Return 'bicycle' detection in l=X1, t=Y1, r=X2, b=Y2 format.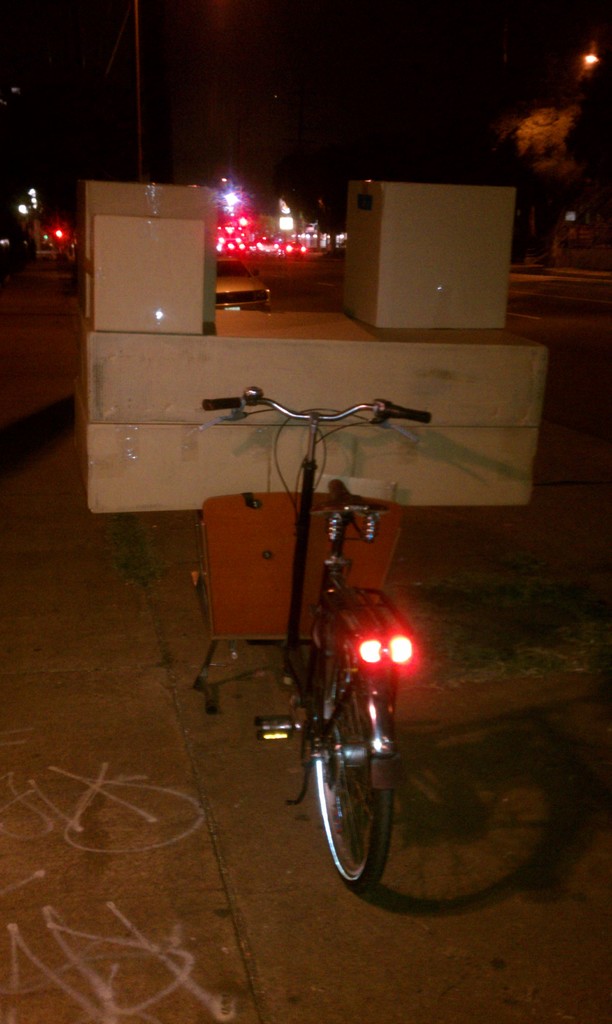
l=207, t=406, r=458, b=891.
